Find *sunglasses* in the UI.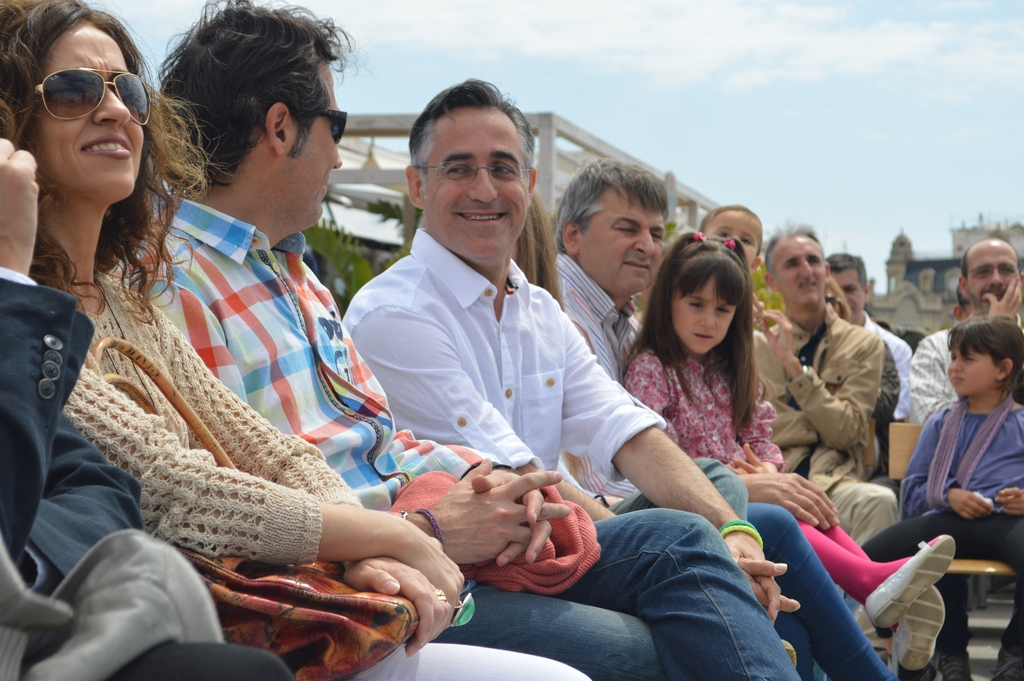
UI element at x1=828 y1=295 x2=840 y2=306.
